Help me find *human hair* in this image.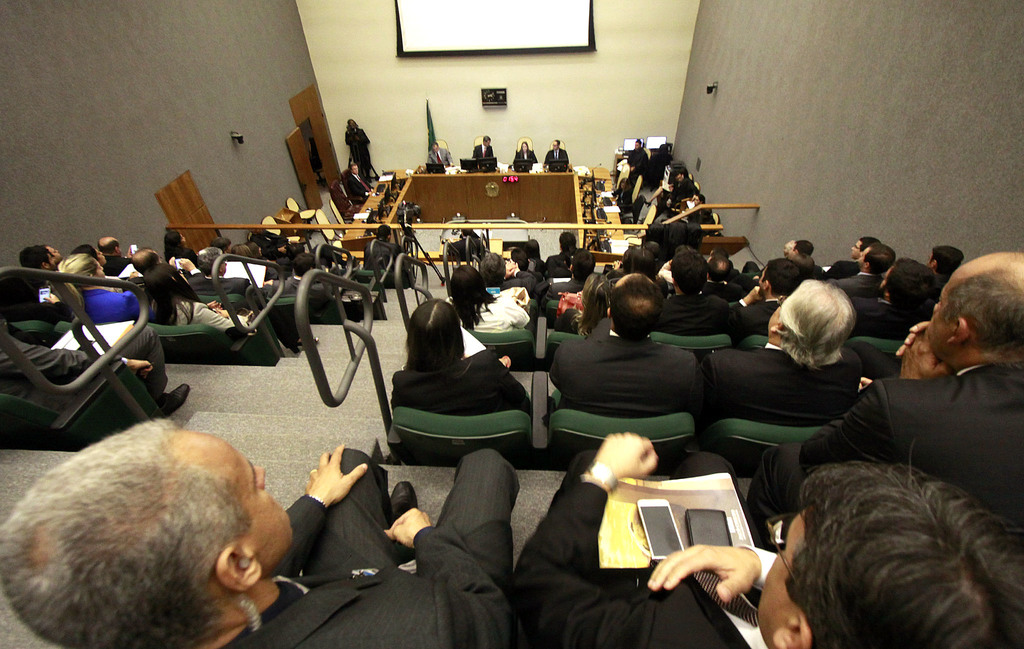
Found it: BBox(932, 243, 964, 284).
